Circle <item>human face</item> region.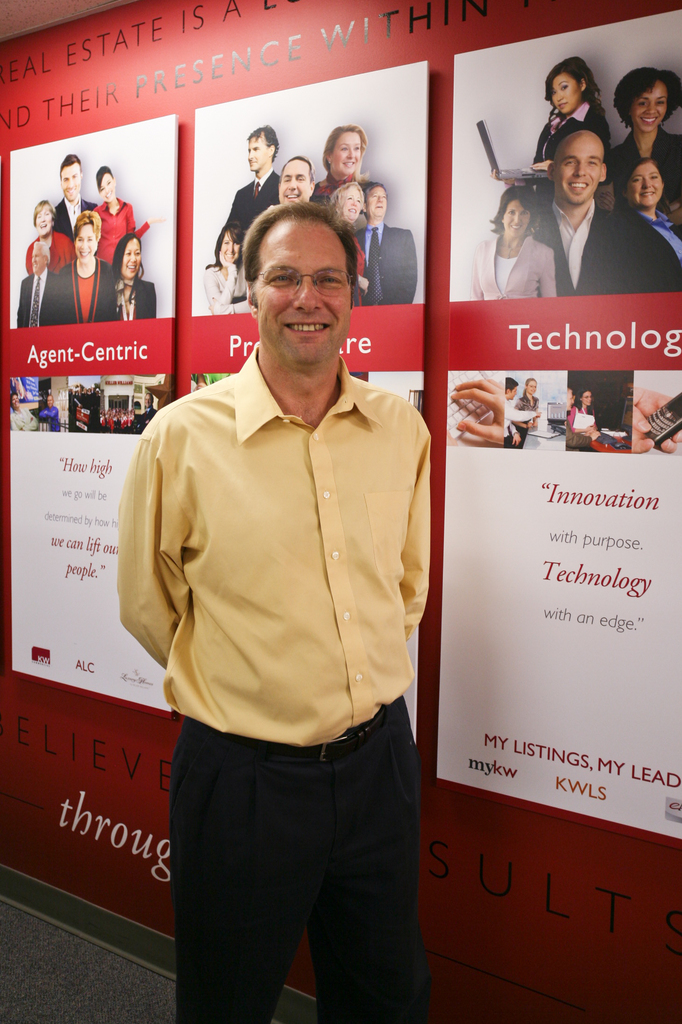
Region: 566,388,573,411.
